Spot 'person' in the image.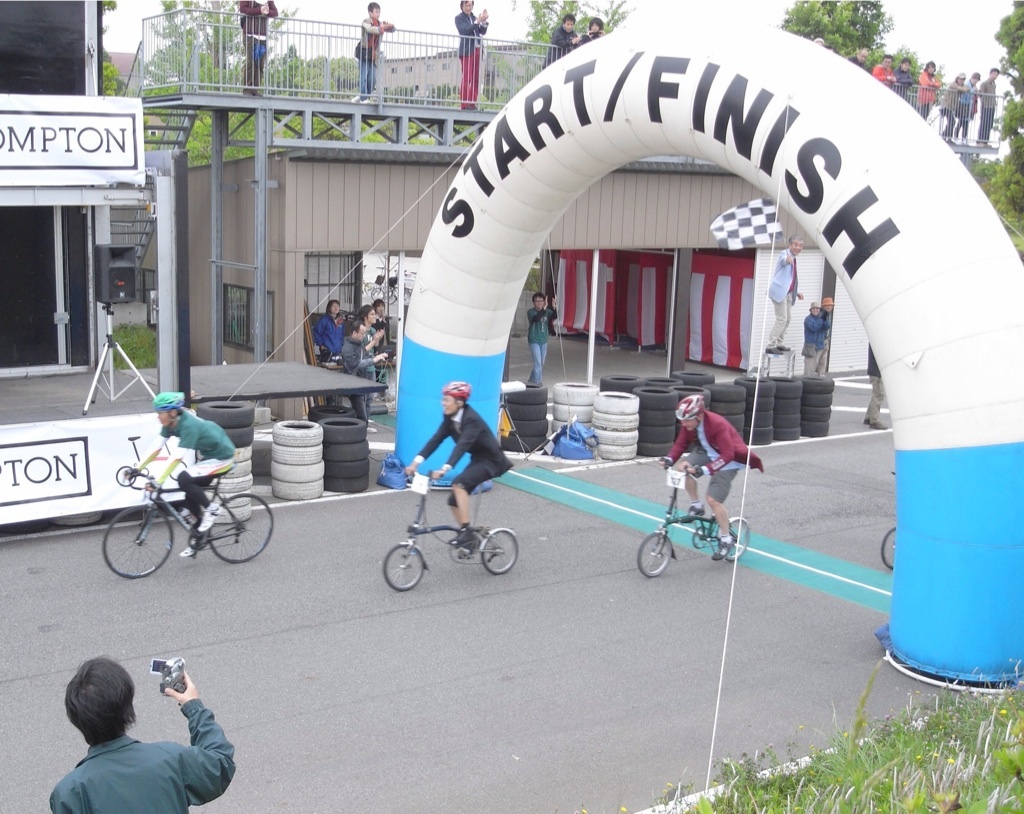
'person' found at 814:293:835:376.
